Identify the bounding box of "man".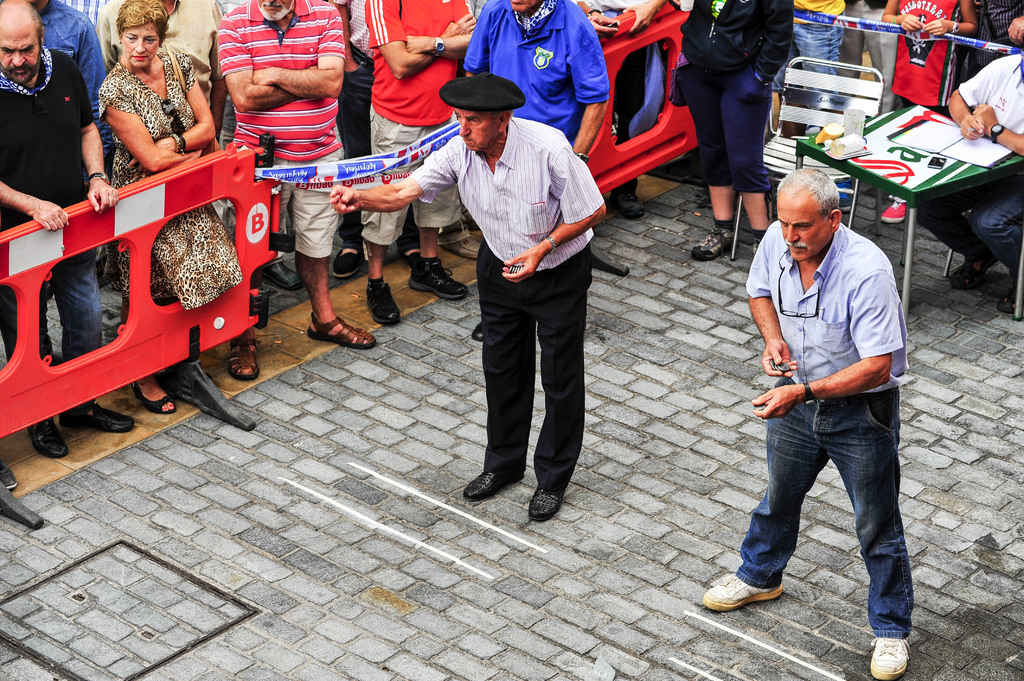
select_region(330, 72, 605, 522).
